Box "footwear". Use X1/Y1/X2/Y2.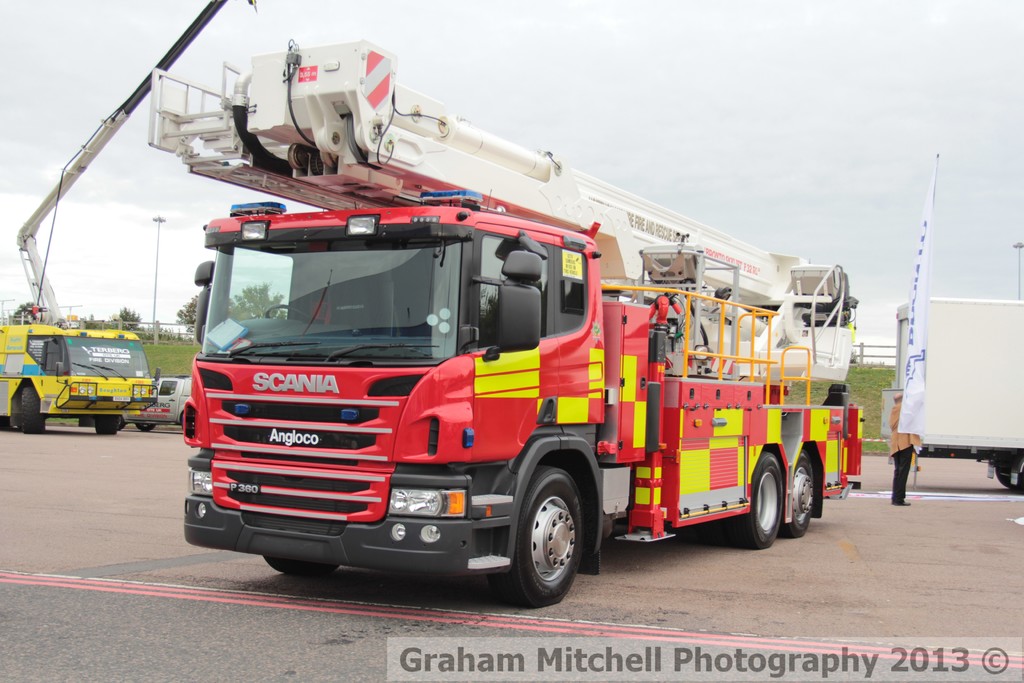
893/498/910/507.
